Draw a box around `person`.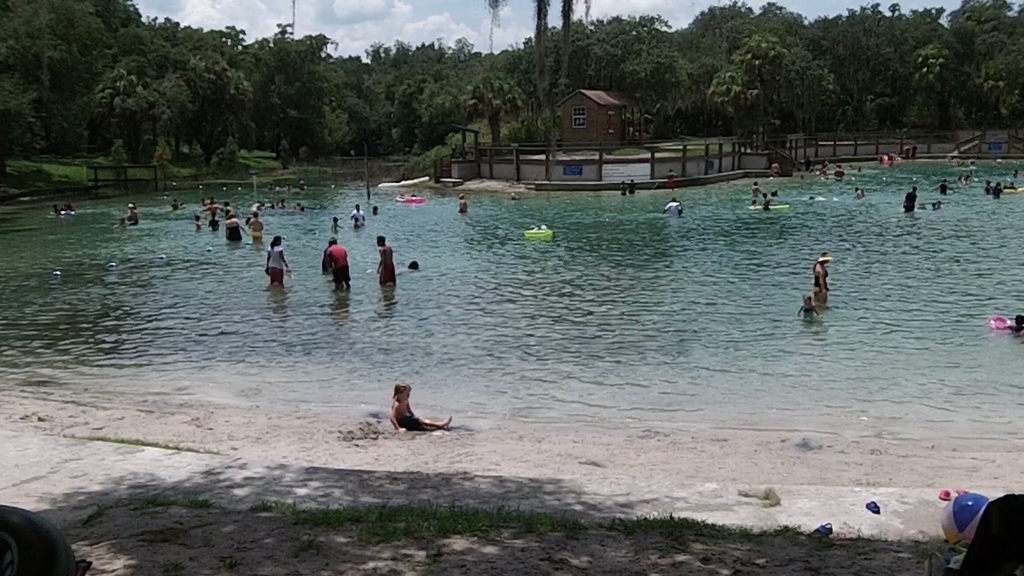
(352,217,363,231).
